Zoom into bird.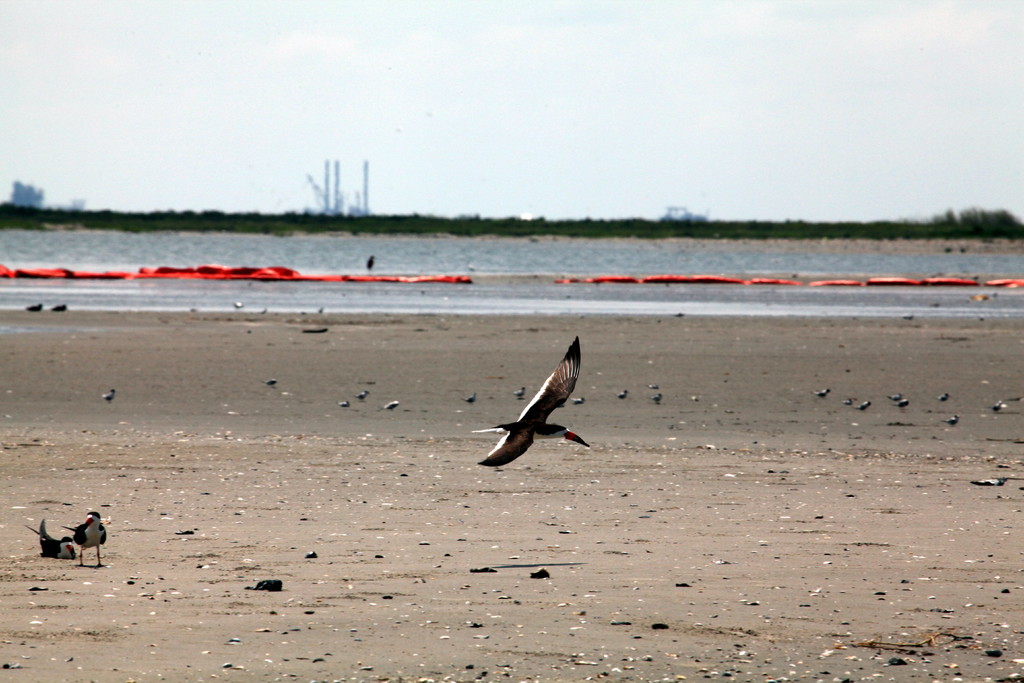
Zoom target: (x1=613, y1=389, x2=637, y2=404).
